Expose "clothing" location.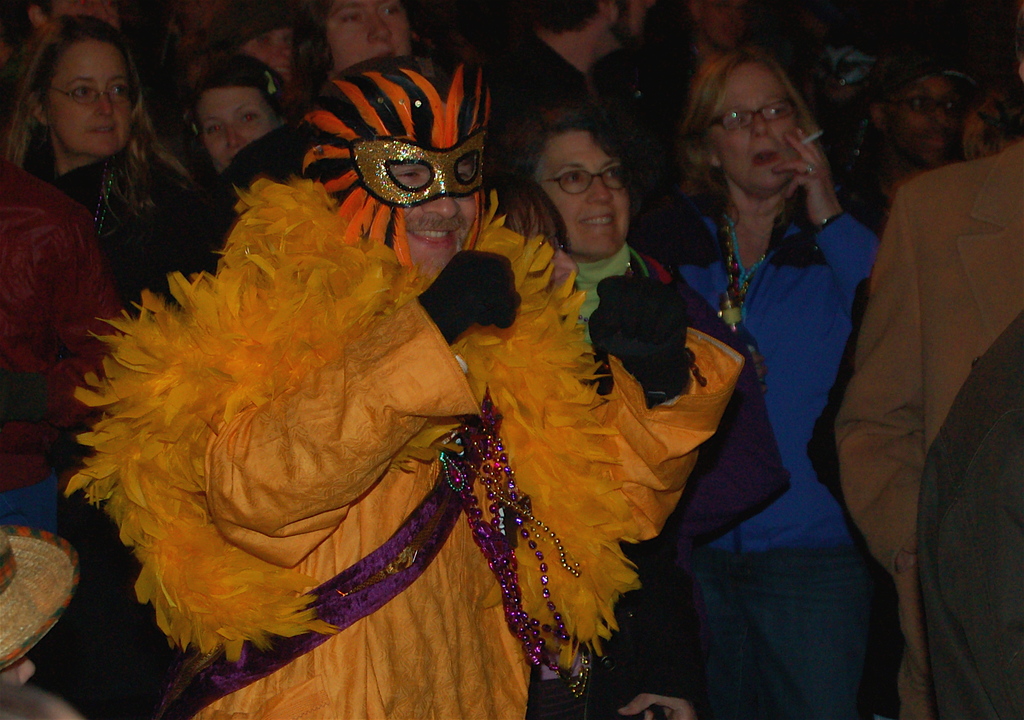
Exposed at x1=469 y1=4 x2=602 y2=177.
